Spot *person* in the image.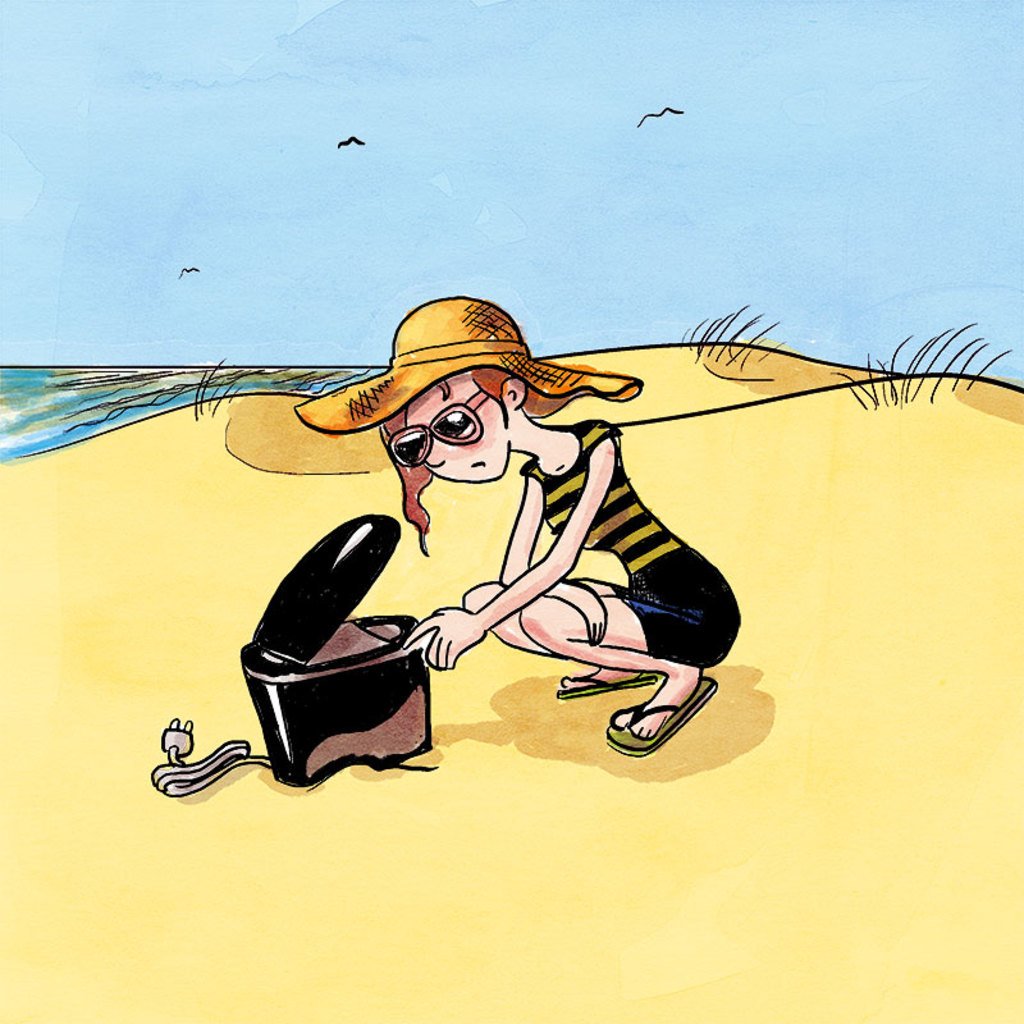
*person* found at select_region(288, 291, 749, 762).
